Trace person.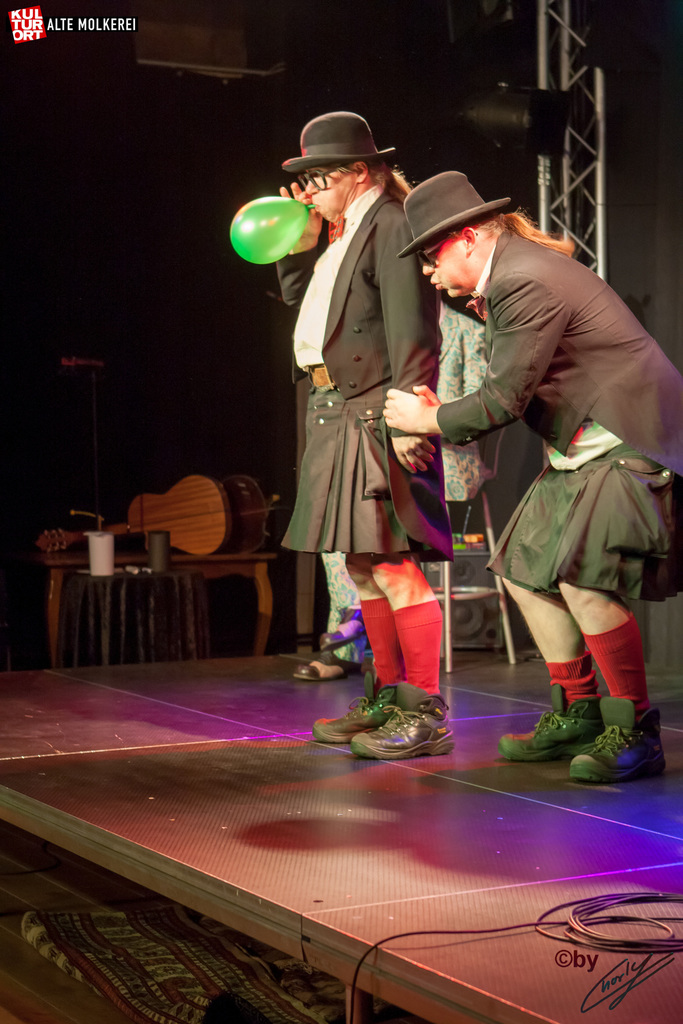
Traced to rect(383, 161, 682, 788).
